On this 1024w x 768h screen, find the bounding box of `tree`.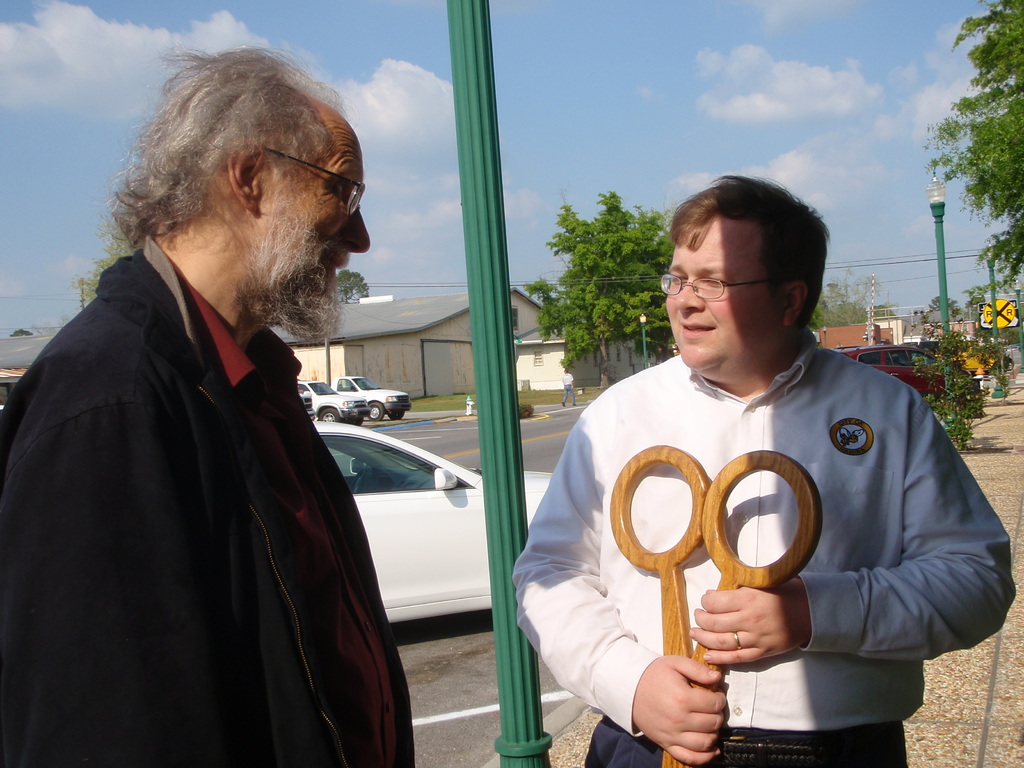
Bounding box: (920,1,1023,286).
